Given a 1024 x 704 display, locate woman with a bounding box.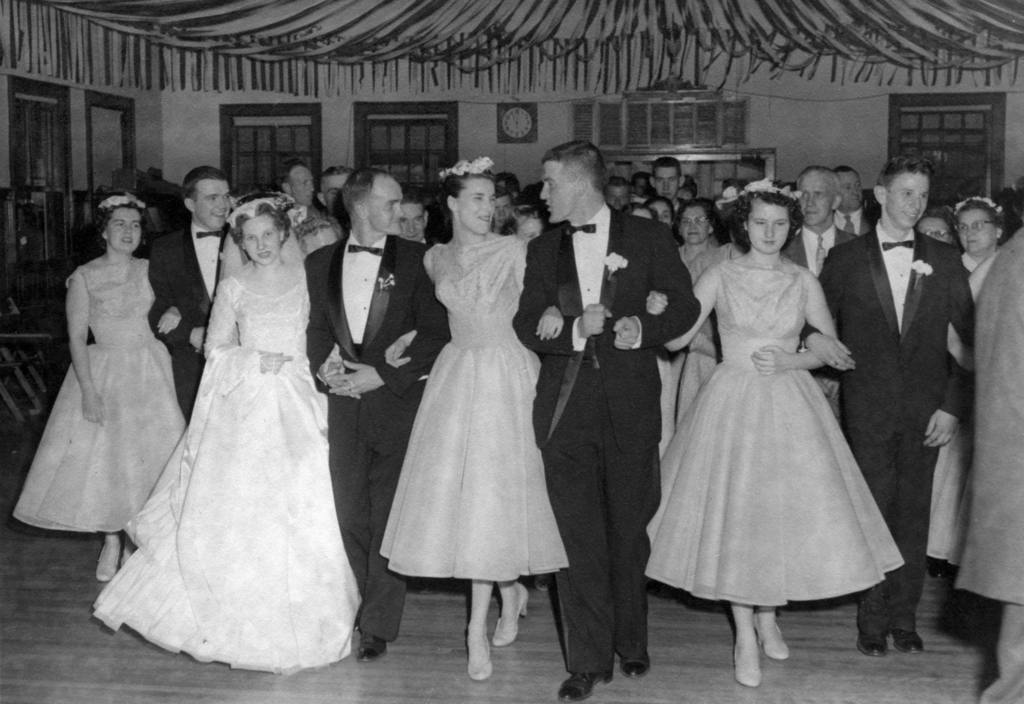
Located: 953/190/1005/270.
